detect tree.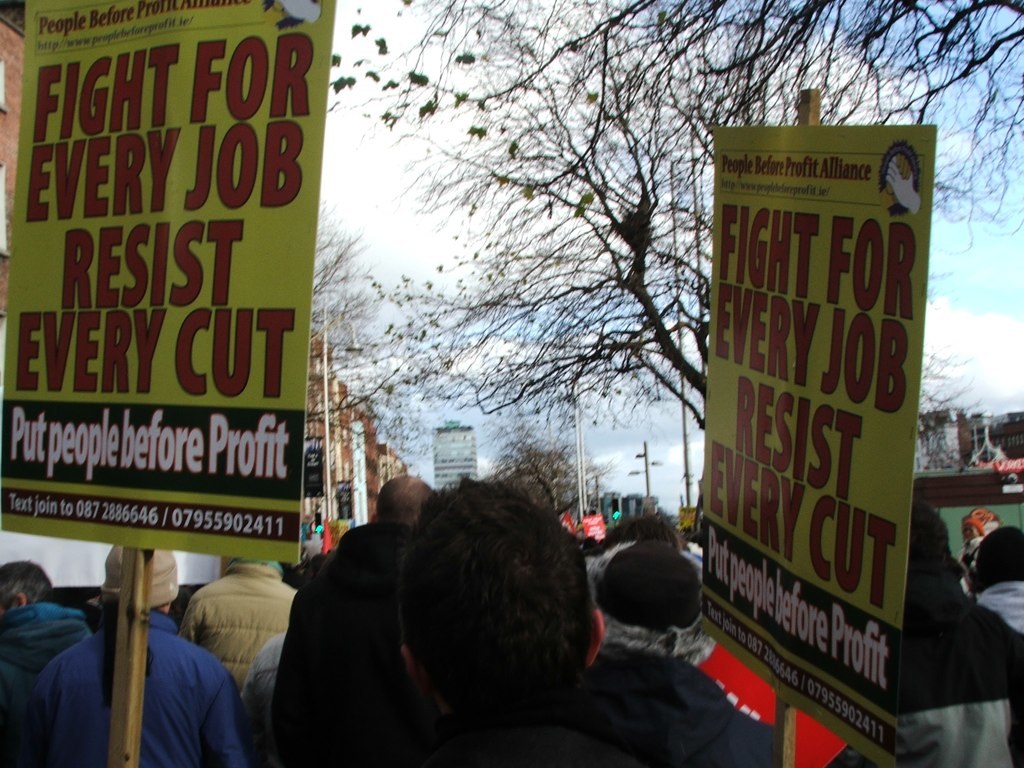
Detected at left=486, top=426, right=589, bottom=524.
